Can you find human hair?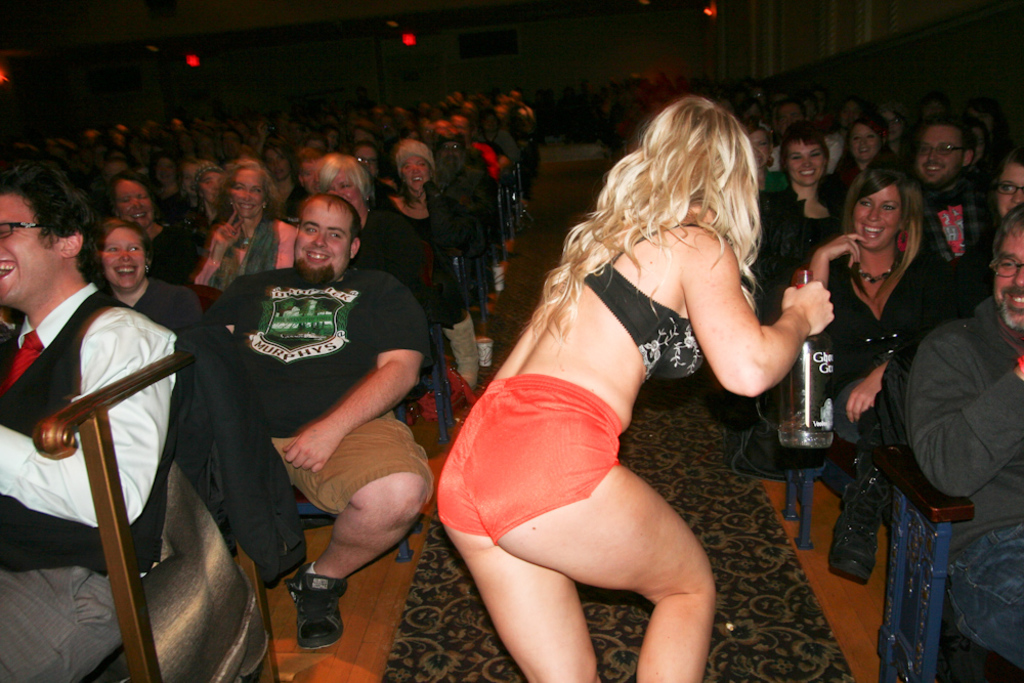
Yes, bounding box: 841:170:930:309.
